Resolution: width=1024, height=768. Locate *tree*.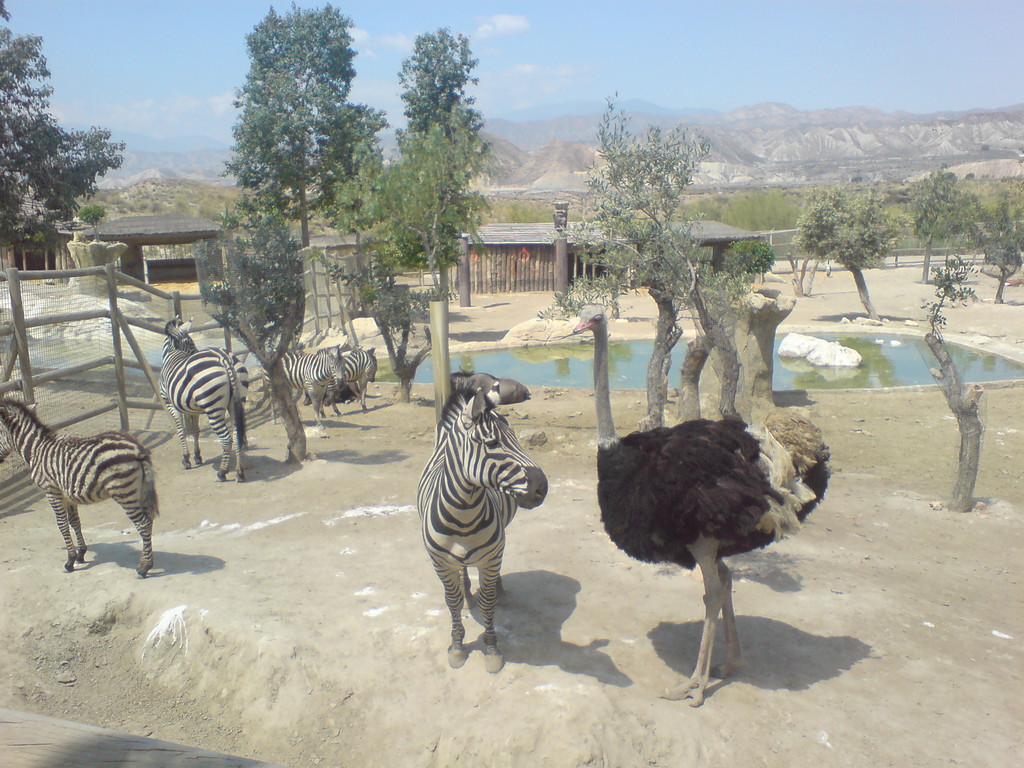
box=[189, 207, 323, 471].
